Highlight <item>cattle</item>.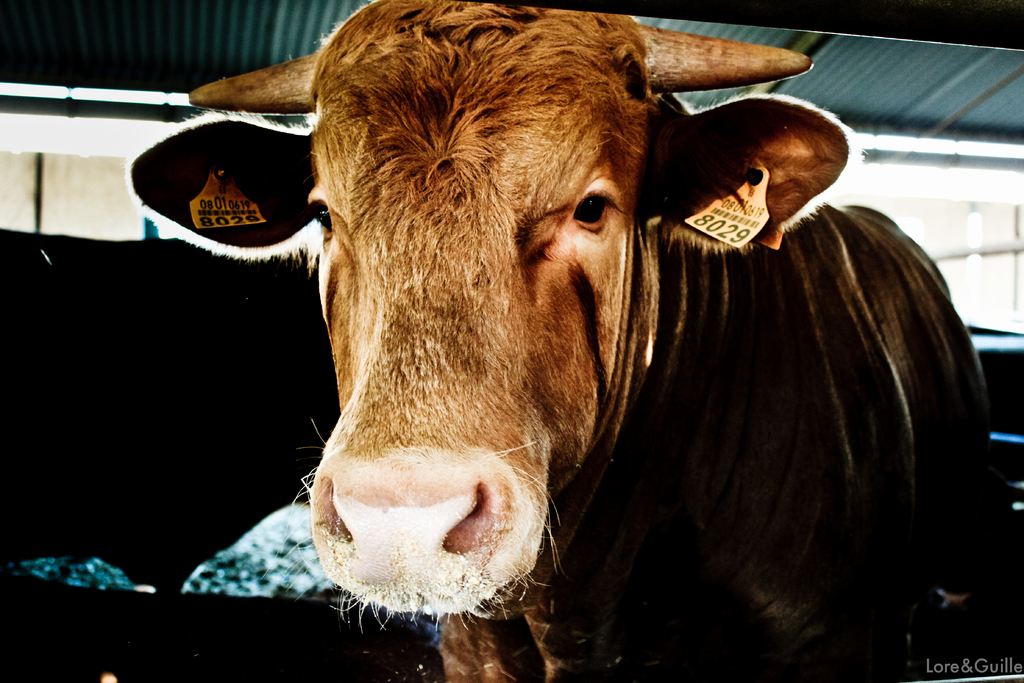
Highlighted region: (129, 0, 1000, 682).
